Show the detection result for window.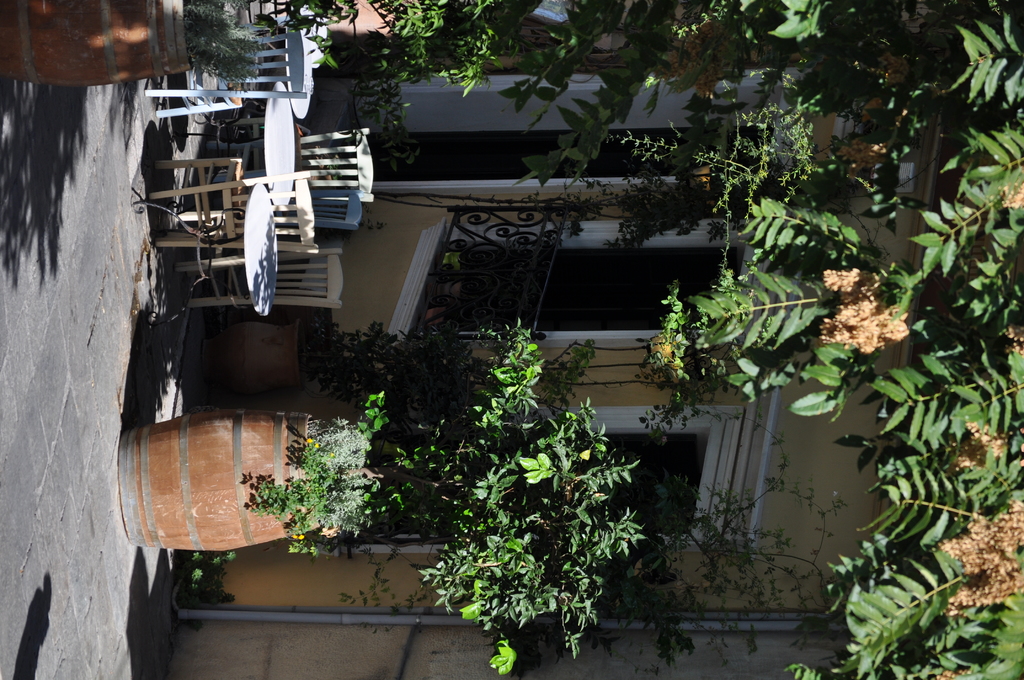
Rect(334, 404, 726, 551).
